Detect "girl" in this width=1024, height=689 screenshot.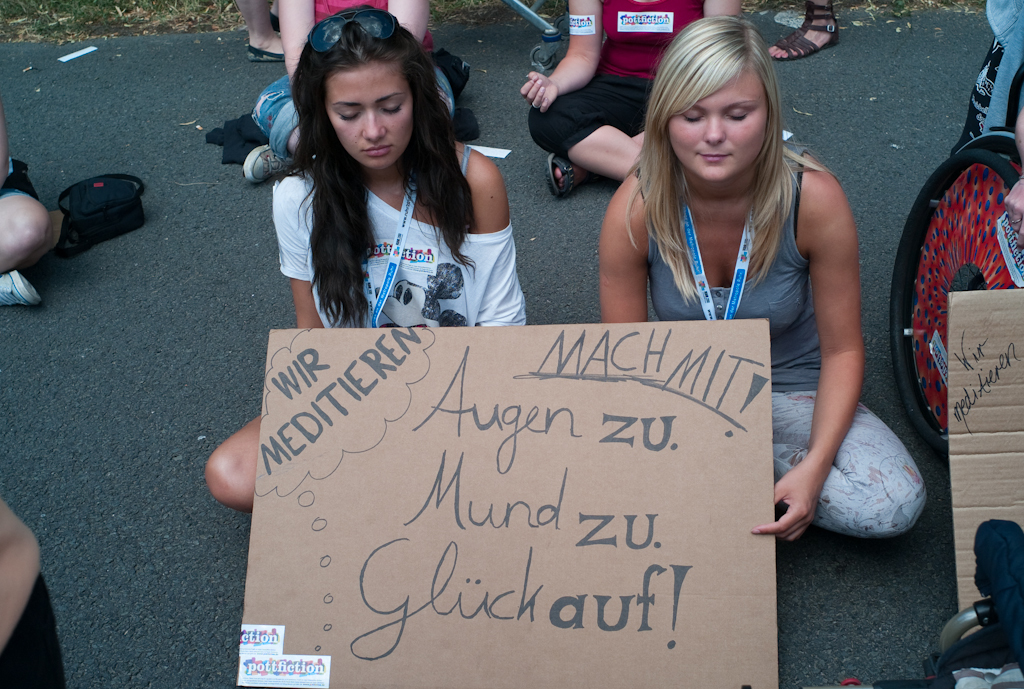
Detection: (598,11,923,544).
